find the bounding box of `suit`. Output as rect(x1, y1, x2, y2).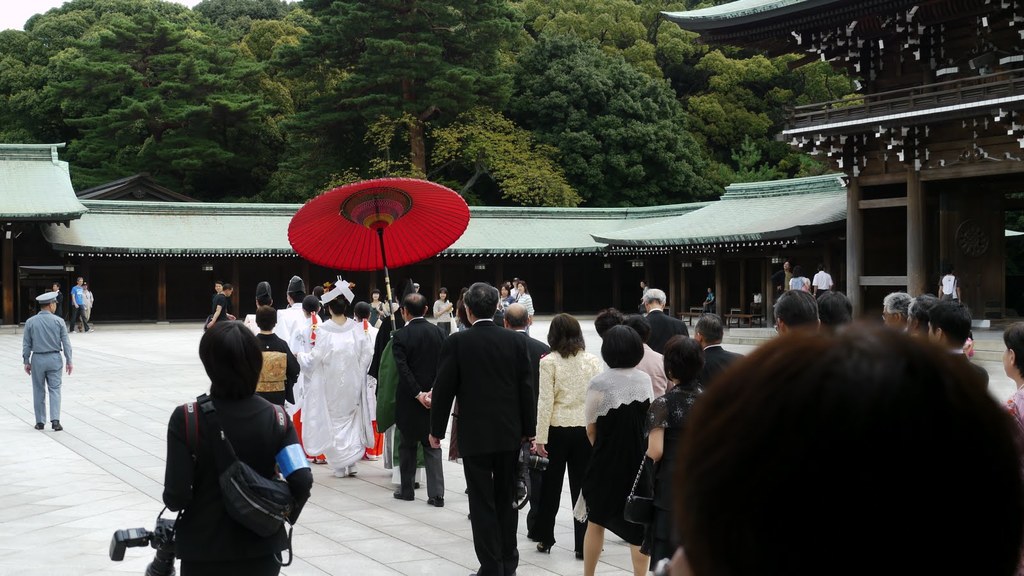
rect(443, 292, 541, 561).
